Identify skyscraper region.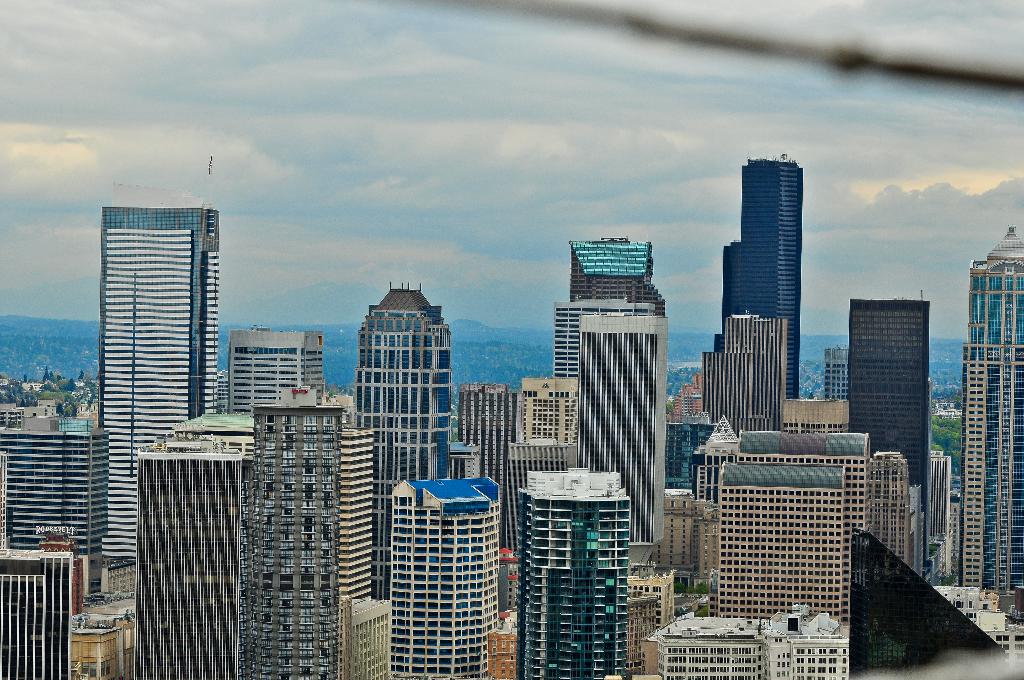
Region: (x1=581, y1=308, x2=669, y2=576).
